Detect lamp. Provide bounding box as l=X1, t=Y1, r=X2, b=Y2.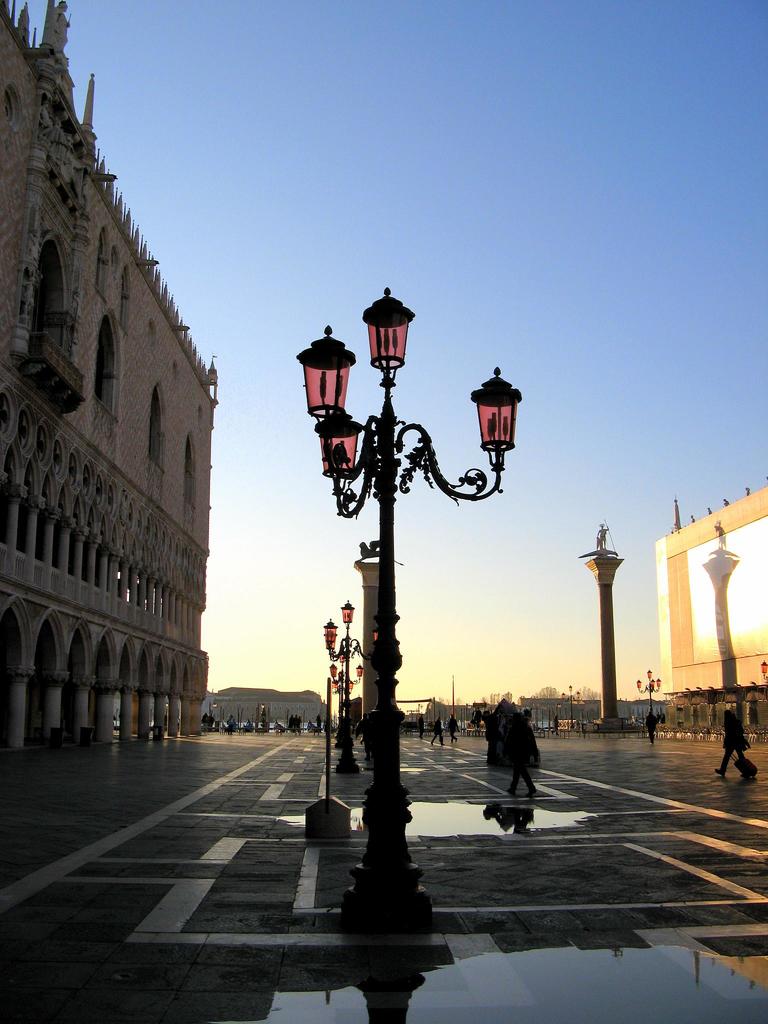
l=636, t=668, r=663, b=723.
